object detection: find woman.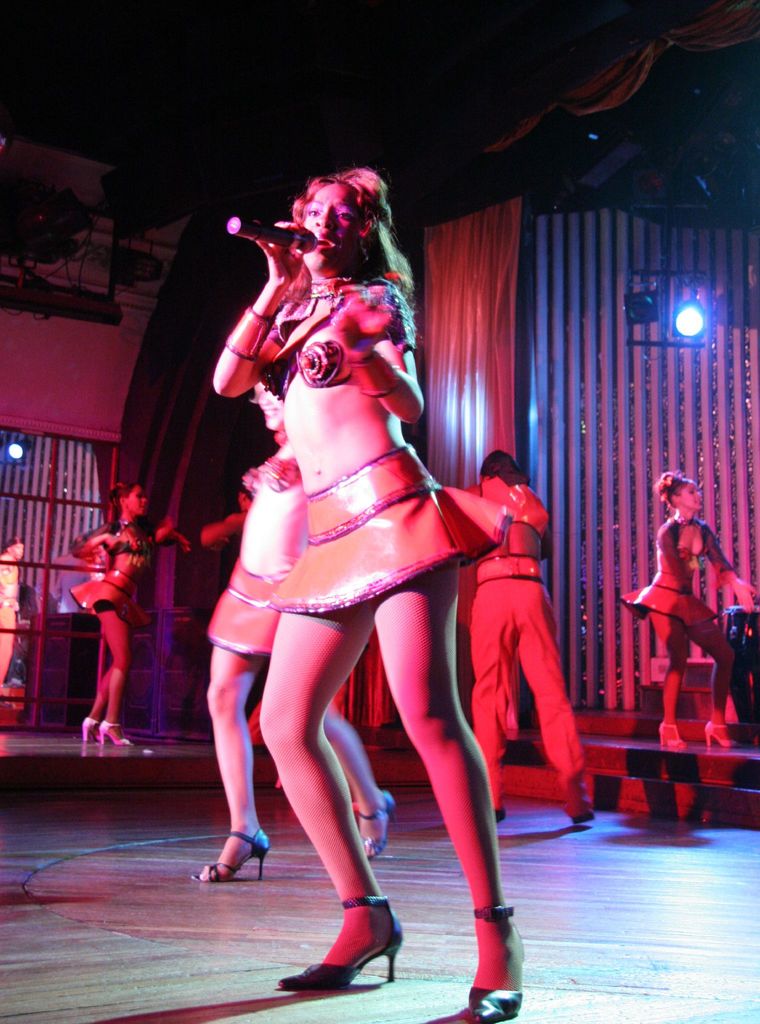
<bbox>183, 144, 570, 966</bbox>.
